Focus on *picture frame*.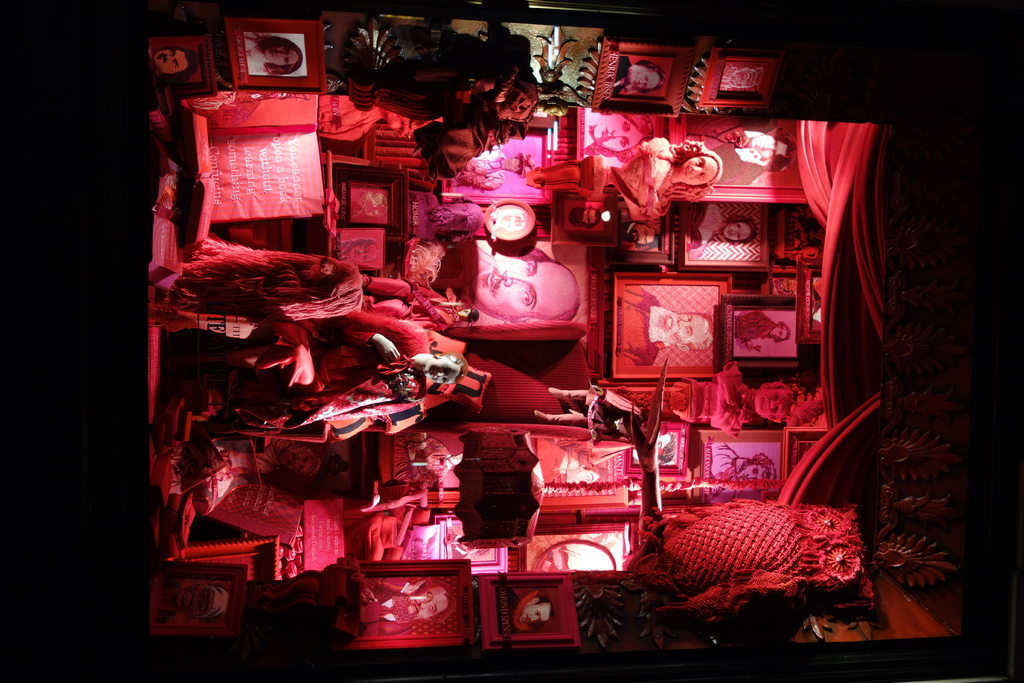
Focused at x1=180 y1=541 x2=280 y2=579.
